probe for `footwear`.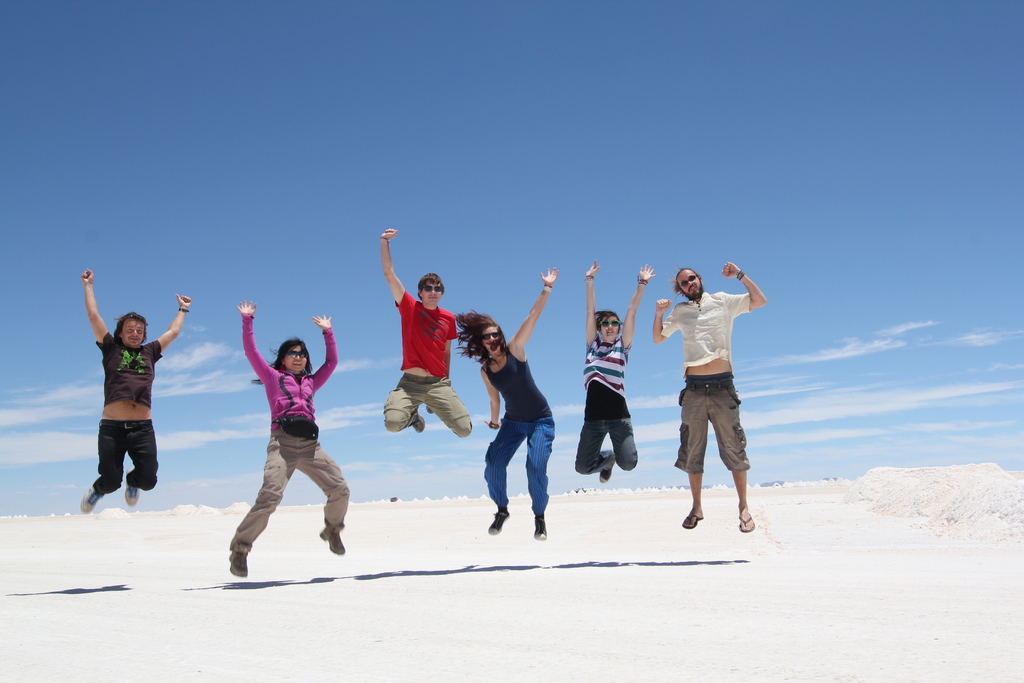
Probe result: bbox(487, 508, 513, 537).
